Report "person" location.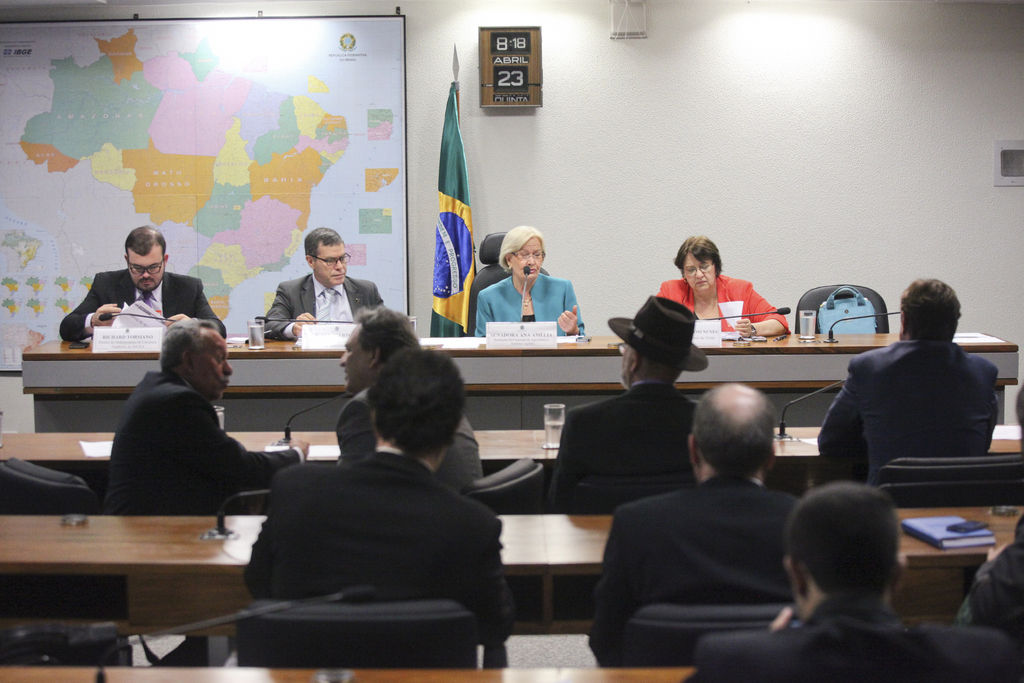
Report: l=103, t=314, r=307, b=508.
